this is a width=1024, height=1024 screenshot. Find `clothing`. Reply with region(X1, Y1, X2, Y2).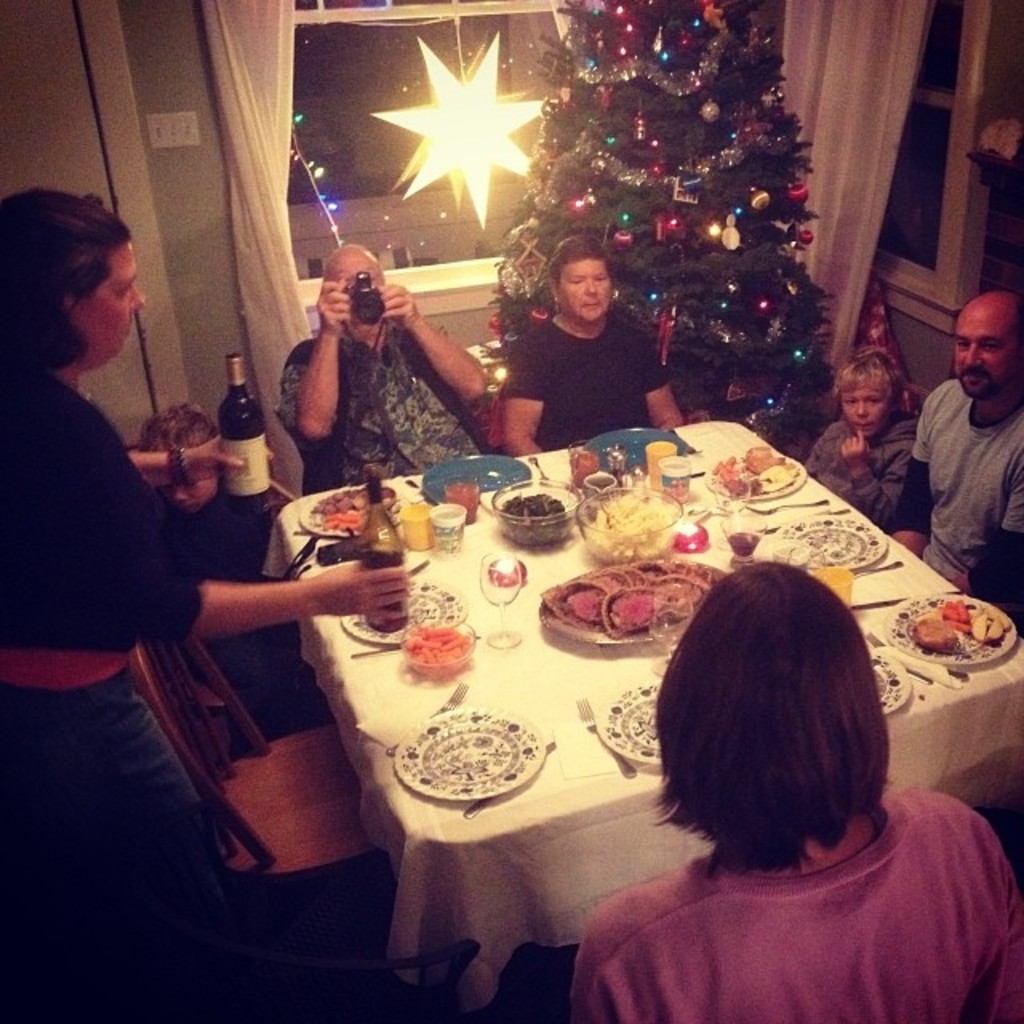
region(0, 379, 202, 666).
